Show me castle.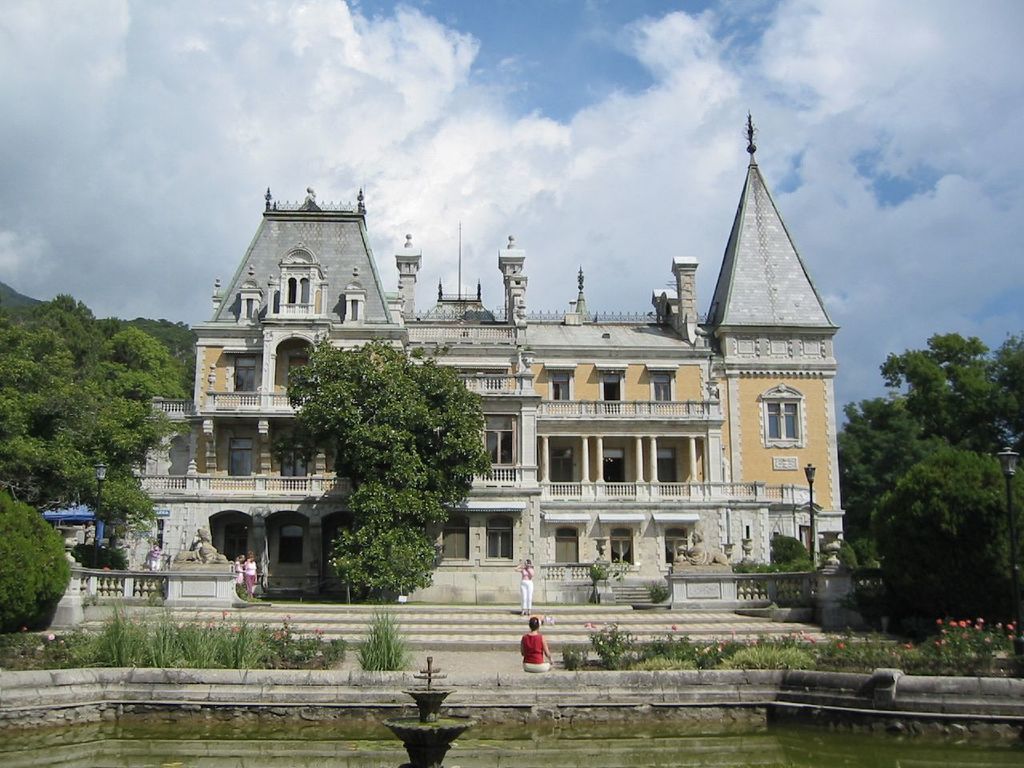
castle is here: {"left": 146, "top": 114, "right": 894, "bottom": 654}.
